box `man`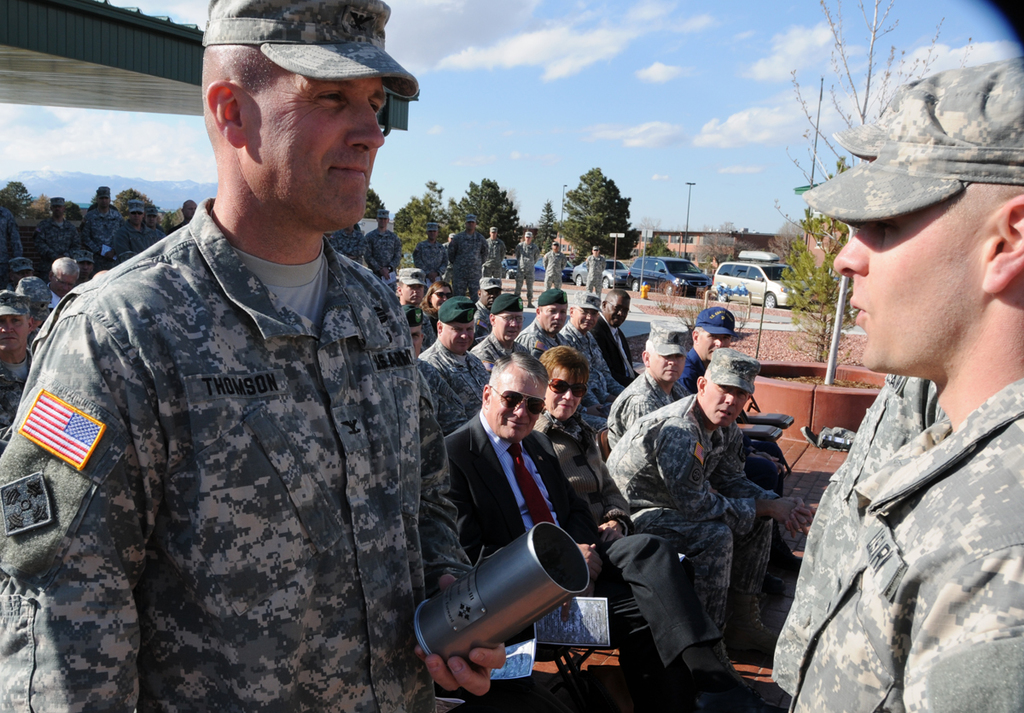
[561, 292, 621, 428]
